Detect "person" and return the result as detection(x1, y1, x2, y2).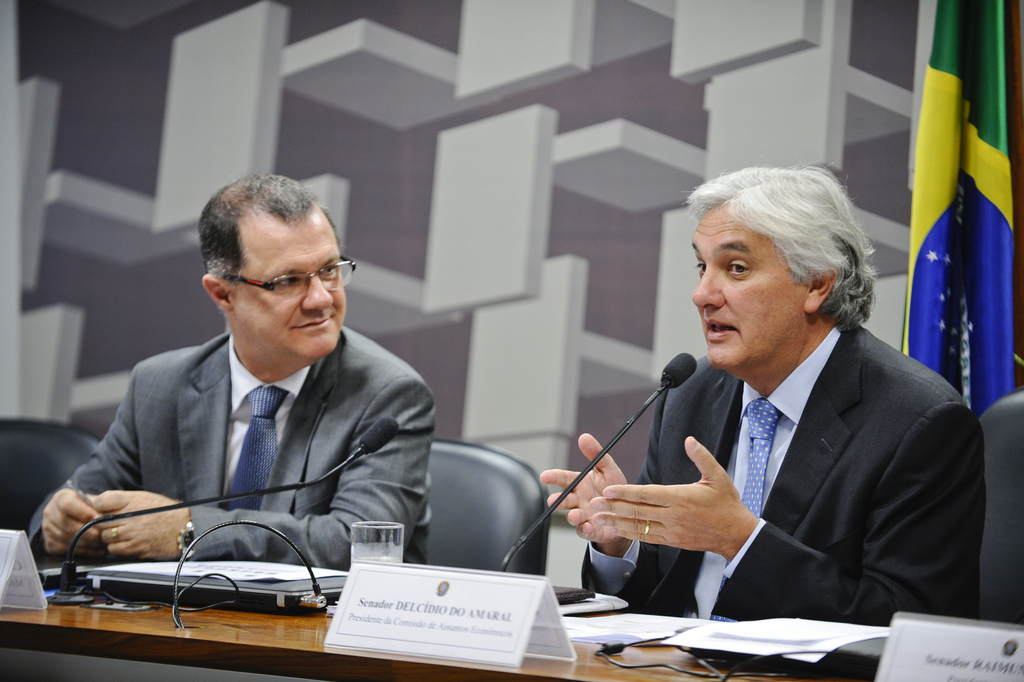
detection(558, 152, 979, 656).
